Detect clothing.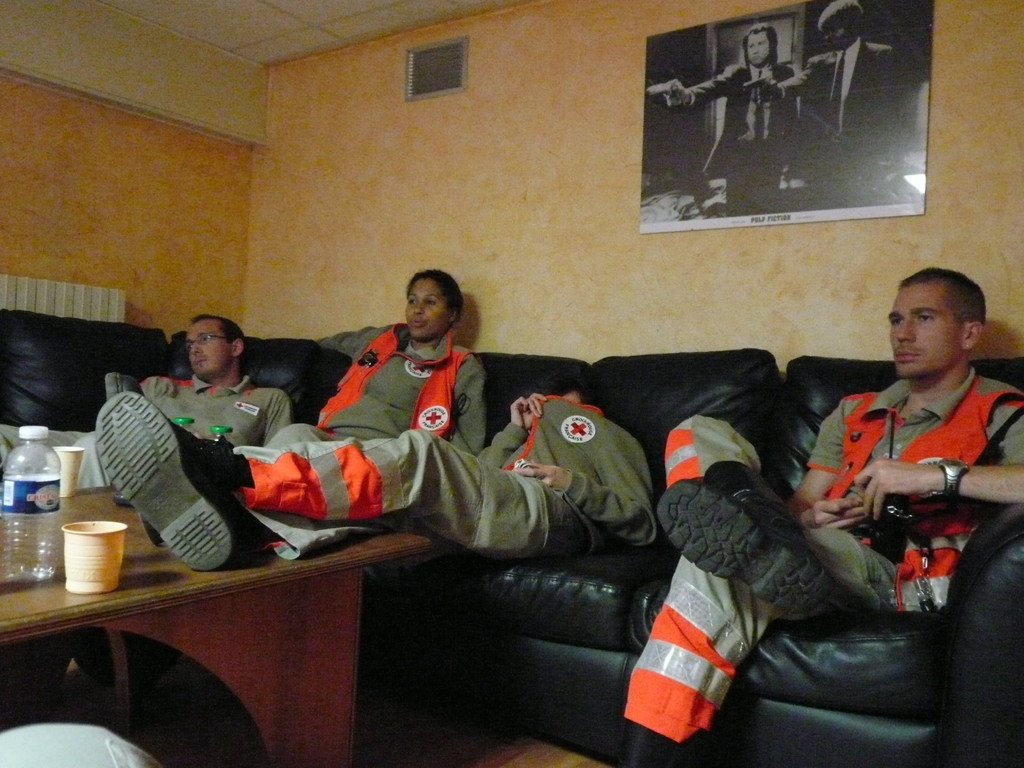
Detected at 772 36 899 200.
